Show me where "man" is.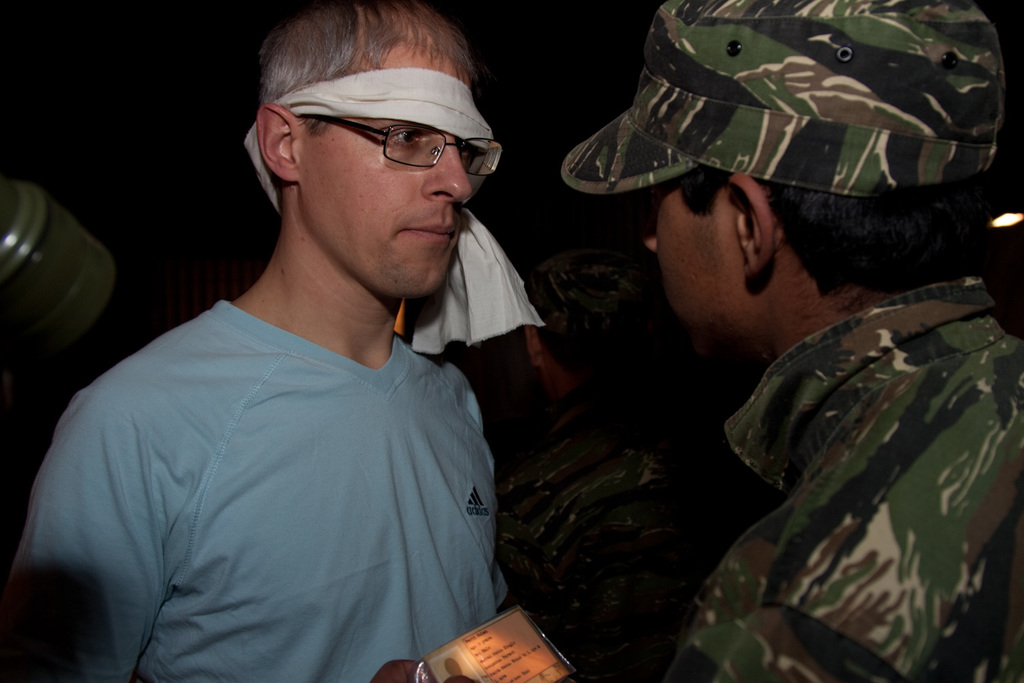
"man" is at BBox(43, 8, 598, 682).
